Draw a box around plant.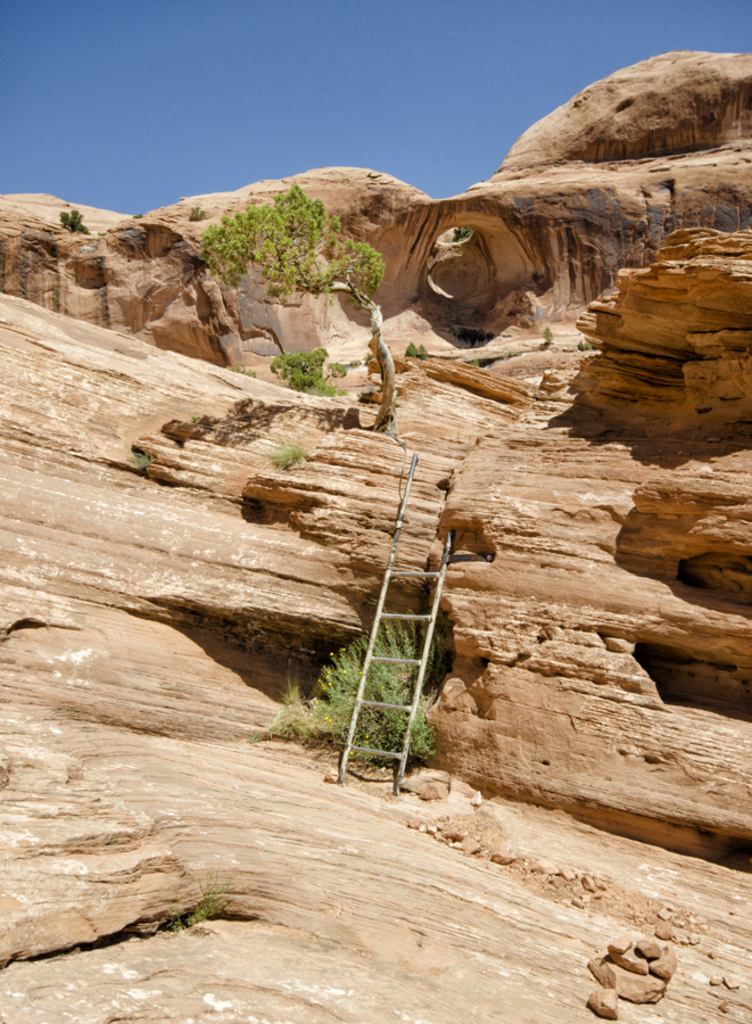
locate(253, 658, 329, 752).
